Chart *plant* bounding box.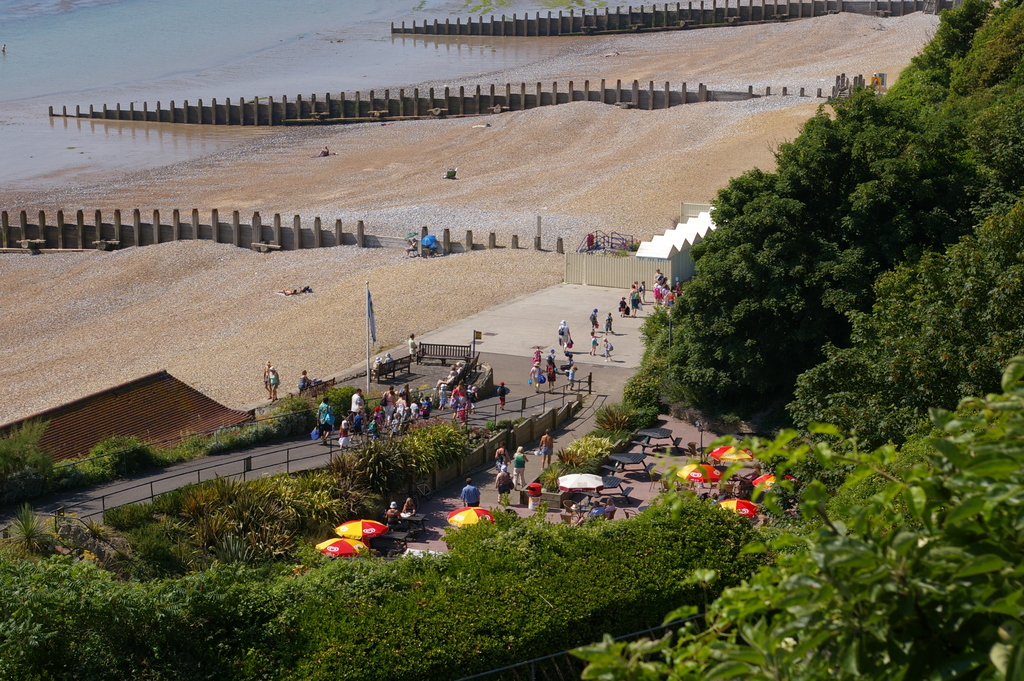
Charted: 101, 498, 155, 529.
